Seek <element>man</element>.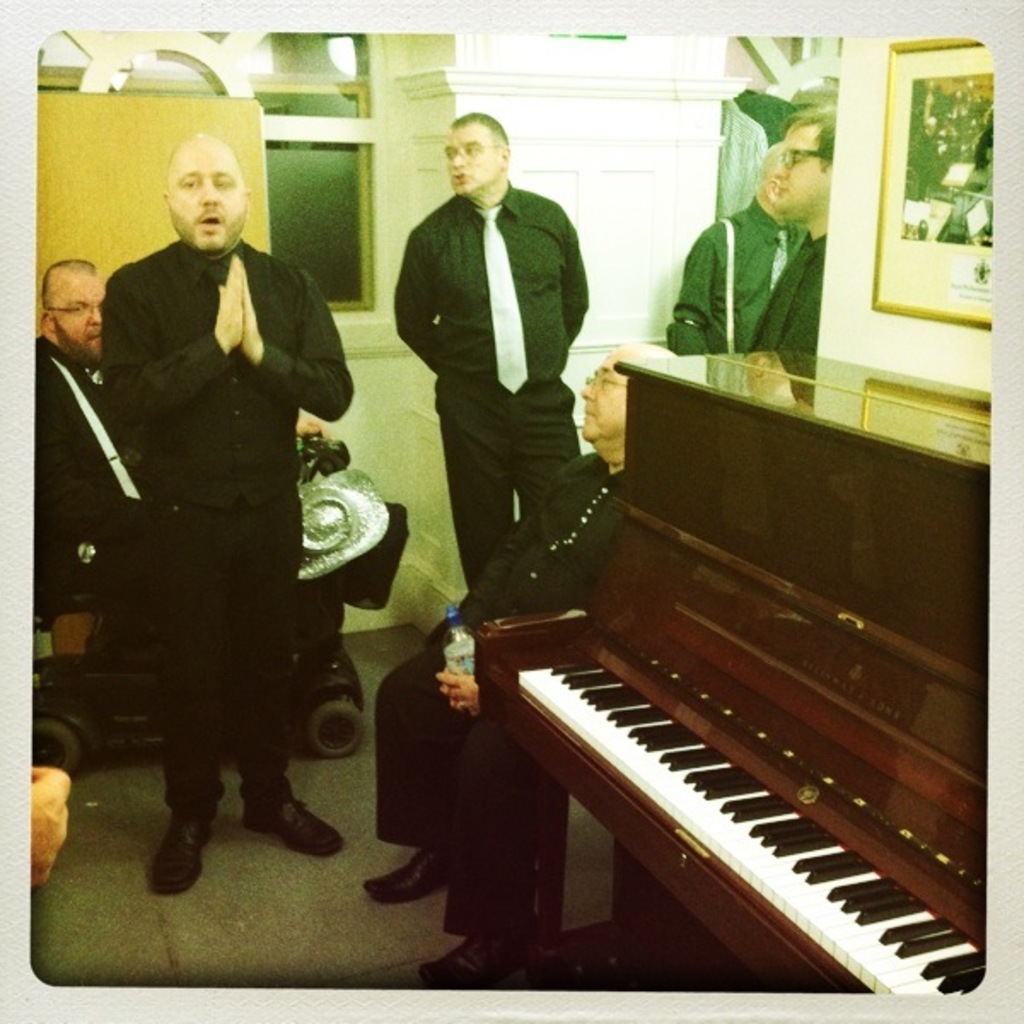
bbox(736, 97, 836, 360).
